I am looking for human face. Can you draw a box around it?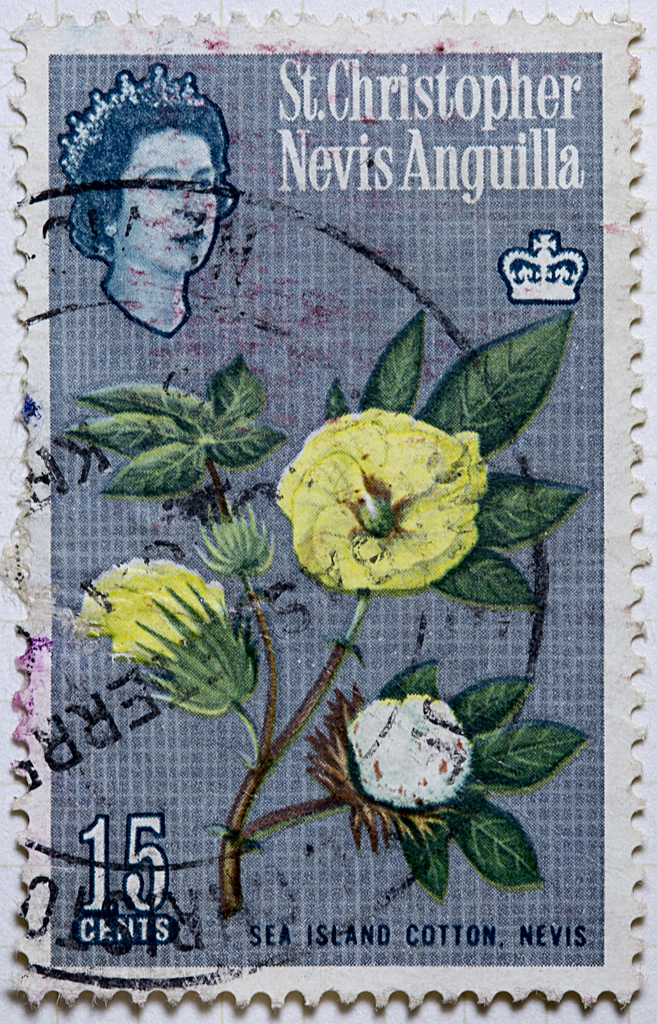
Sure, the bounding box is rect(117, 124, 220, 273).
